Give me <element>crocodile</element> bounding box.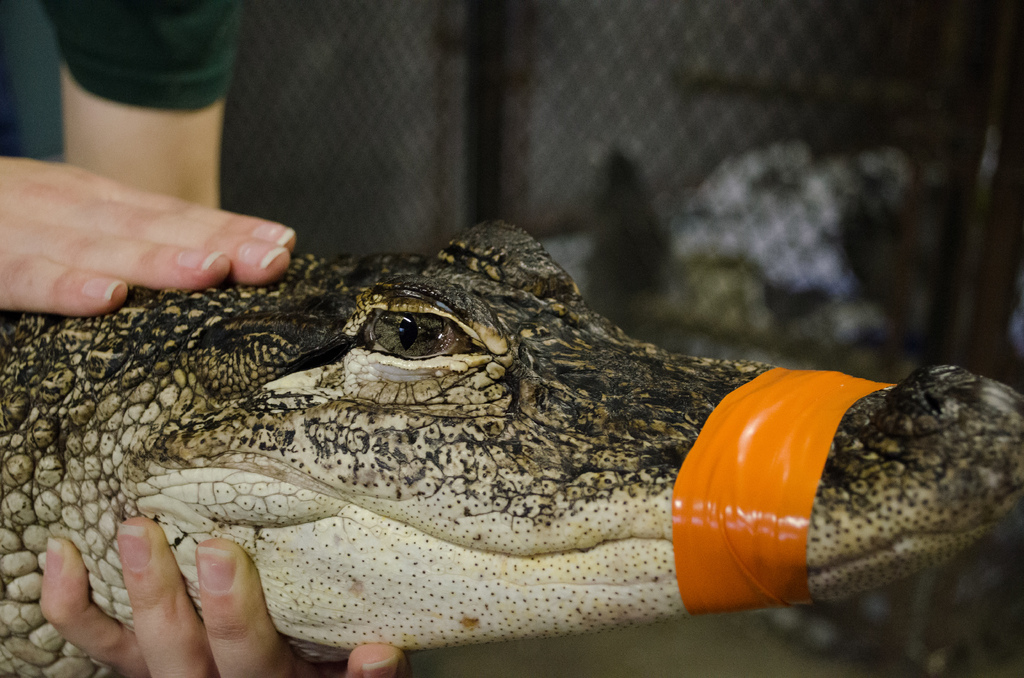
[x1=0, y1=218, x2=1023, y2=677].
